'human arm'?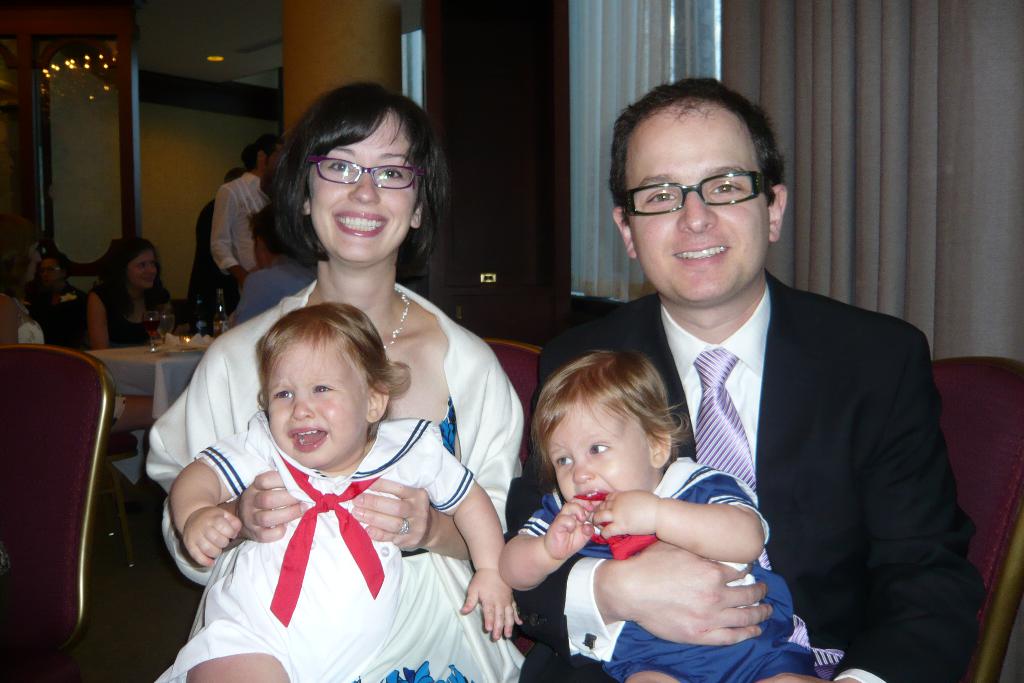
pyautogui.locateOnScreen(350, 340, 527, 563)
